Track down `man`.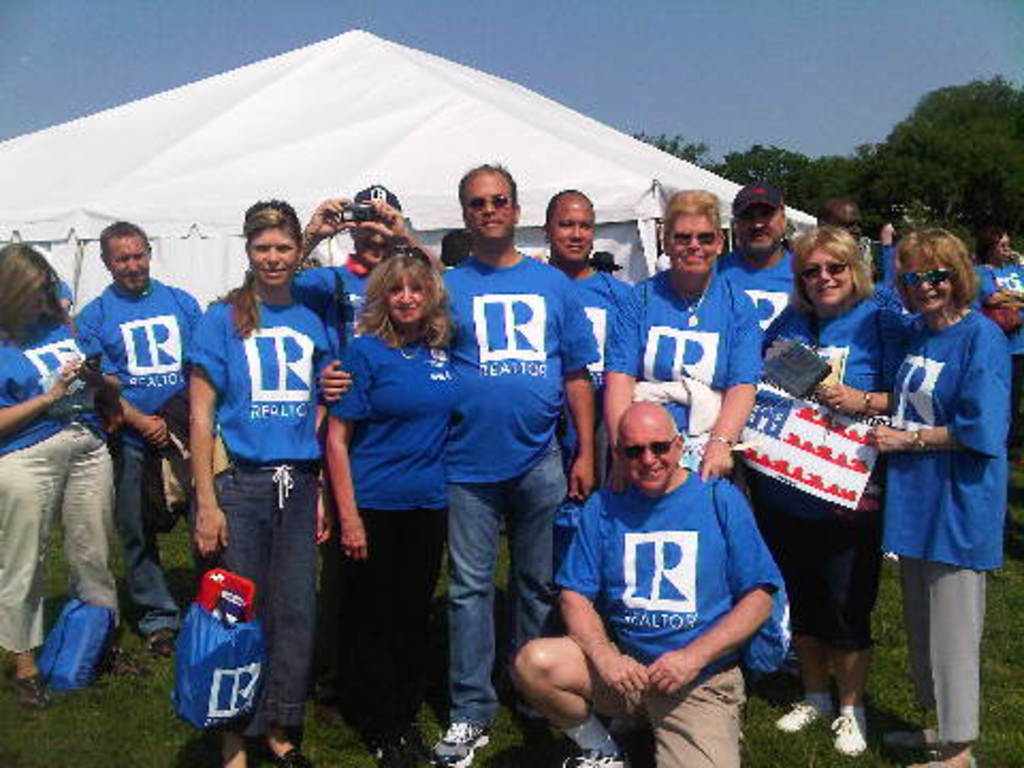
Tracked to [left=529, top=371, right=815, bottom=747].
